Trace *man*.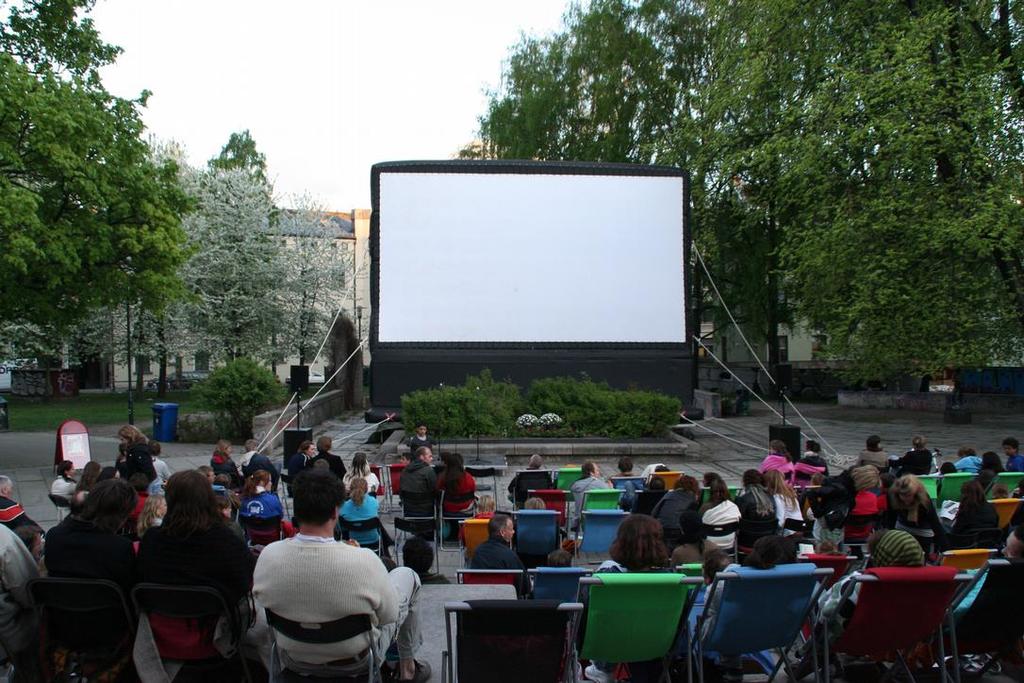
Traced to 509:452:542:498.
